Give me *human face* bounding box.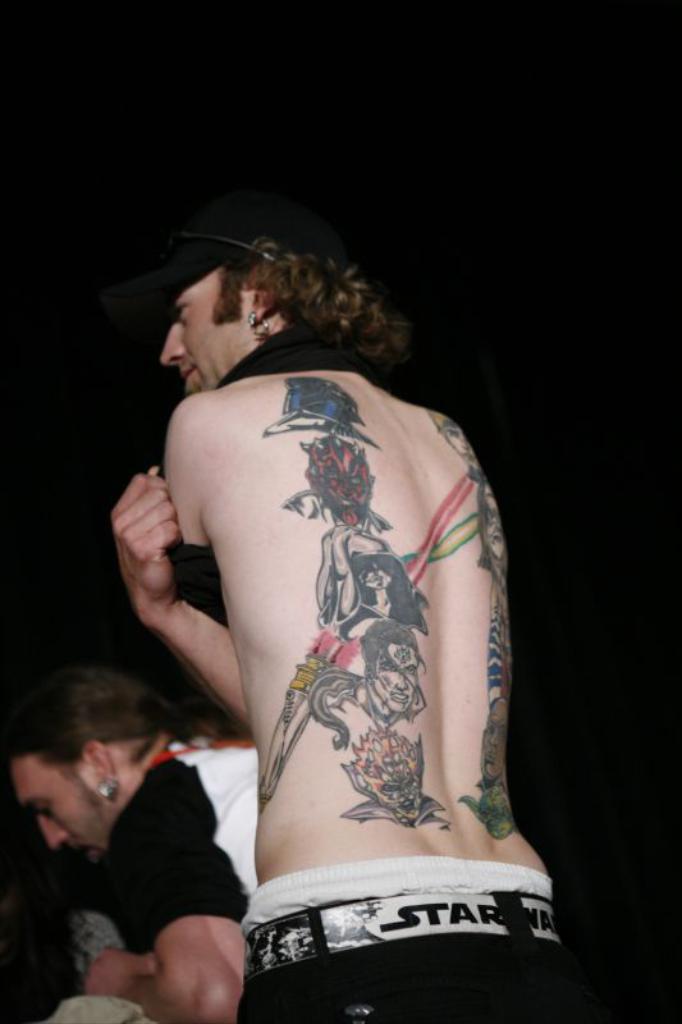
x1=157, y1=275, x2=257, y2=401.
